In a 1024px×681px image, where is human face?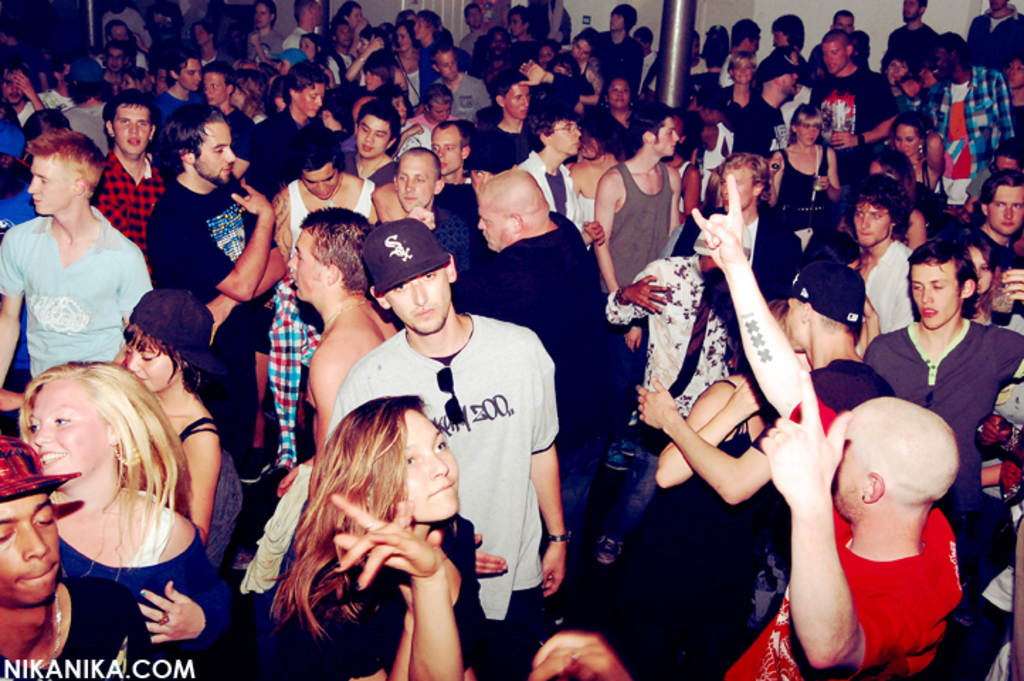
select_region(773, 26, 790, 50).
